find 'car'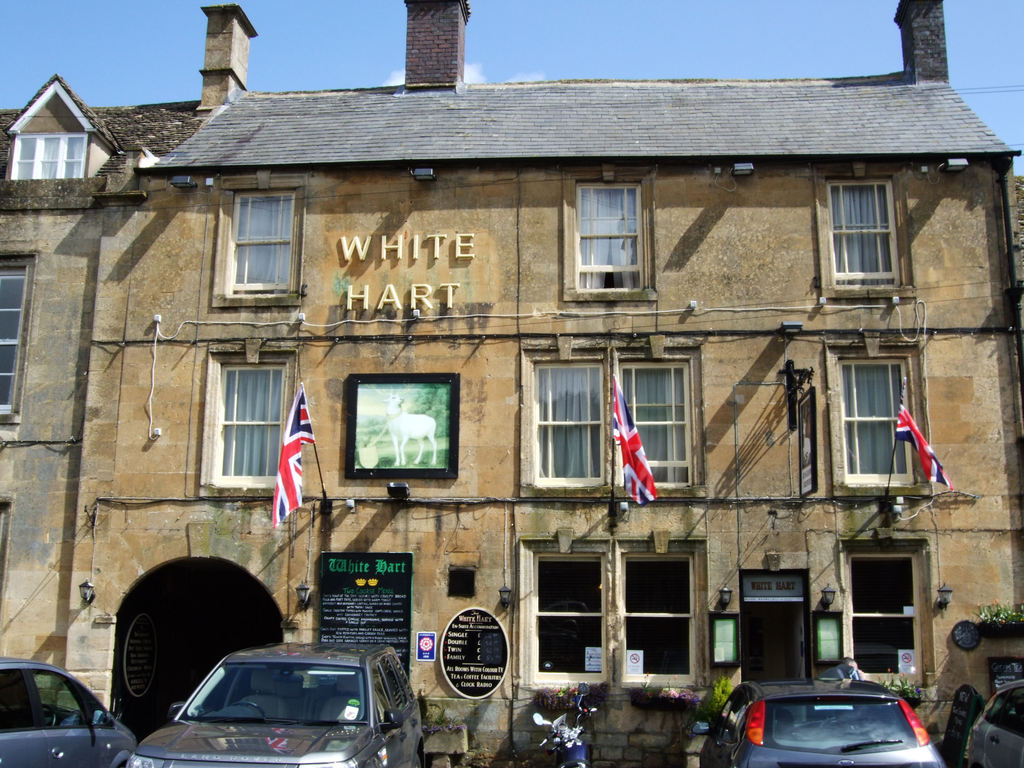
<bbox>943, 682, 1023, 767</bbox>
